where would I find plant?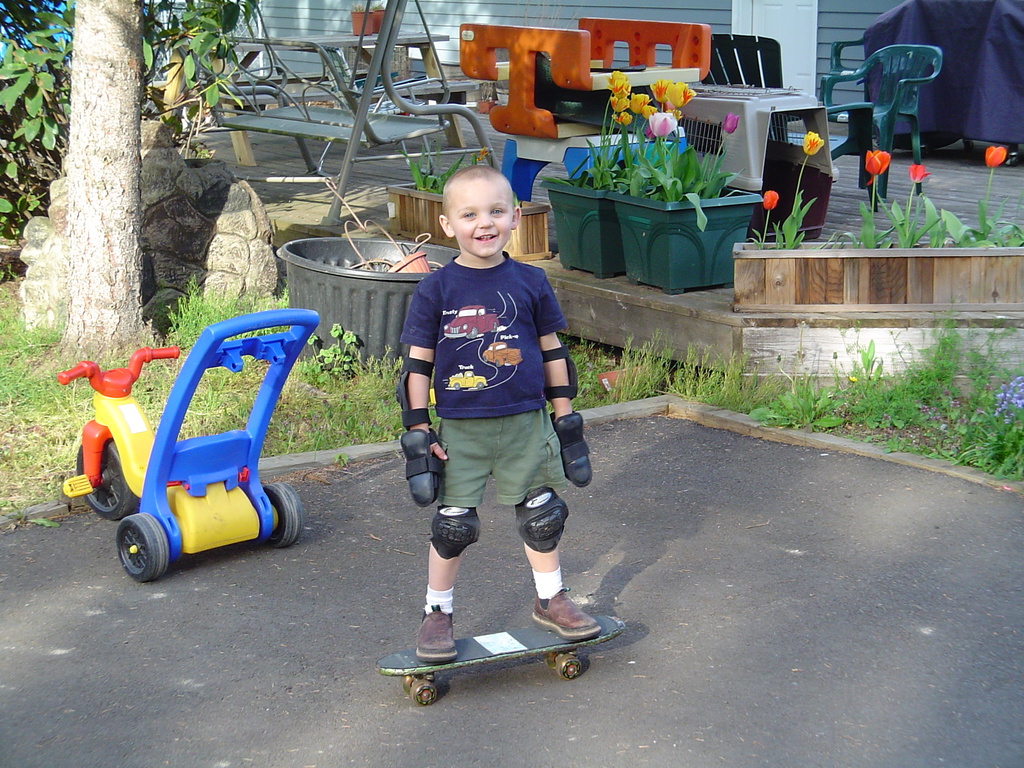
At <region>773, 124, 824, 252</region>.
